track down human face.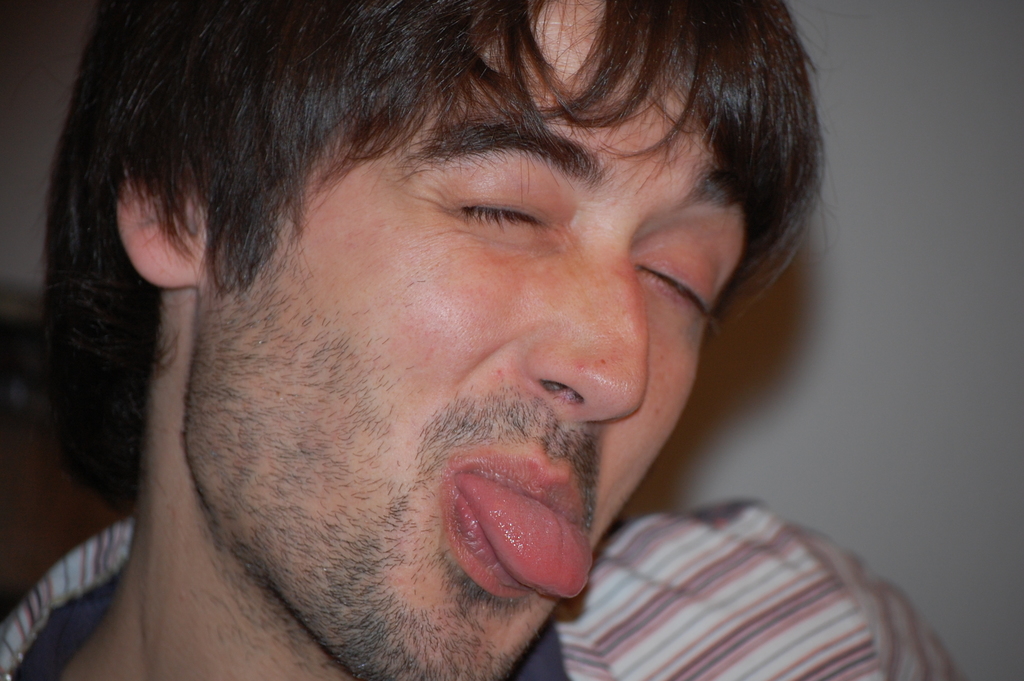
Tracked to crop(199, 0, 754, 680).
